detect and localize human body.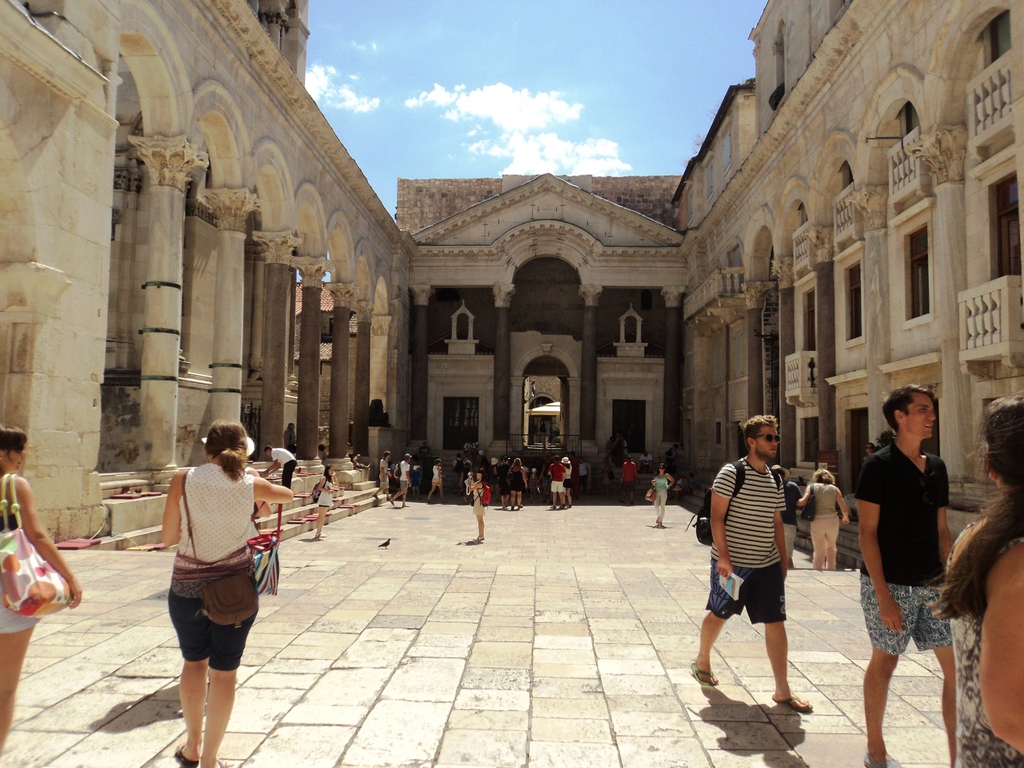
Localized at crop(280, 429, 300, 451).
